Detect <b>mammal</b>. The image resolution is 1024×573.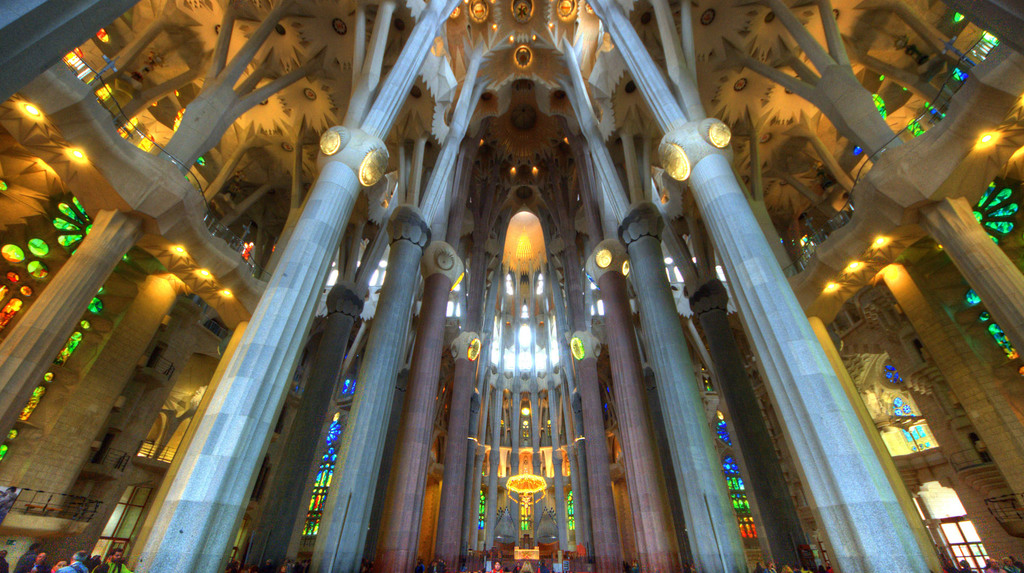
[12, 541, 41, 572].
